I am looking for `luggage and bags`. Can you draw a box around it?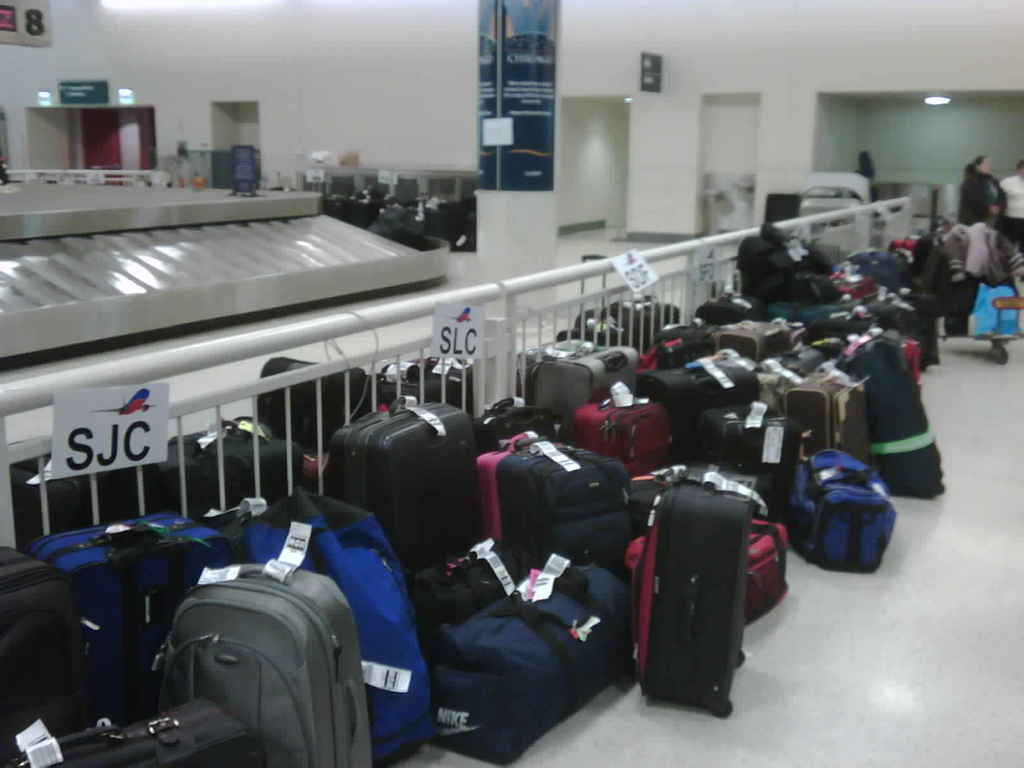
Sure, the bounding box is (x1=425, y1=200, x2=472, y2=245).
